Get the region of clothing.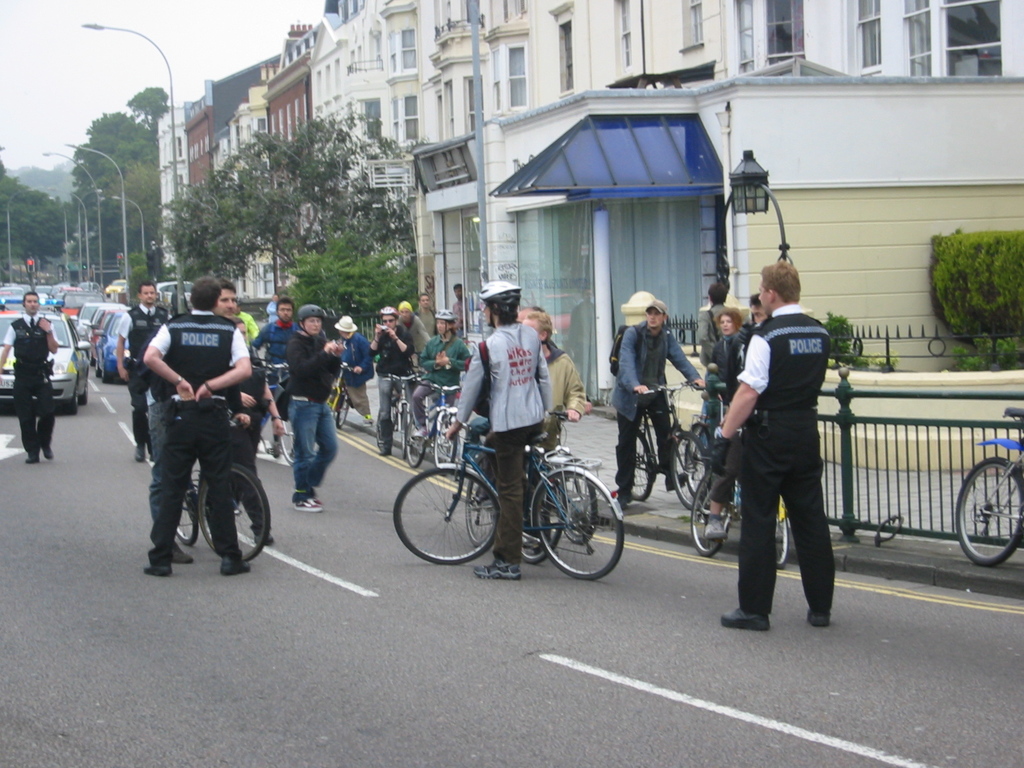
crop(333, 333, 377, 410).
